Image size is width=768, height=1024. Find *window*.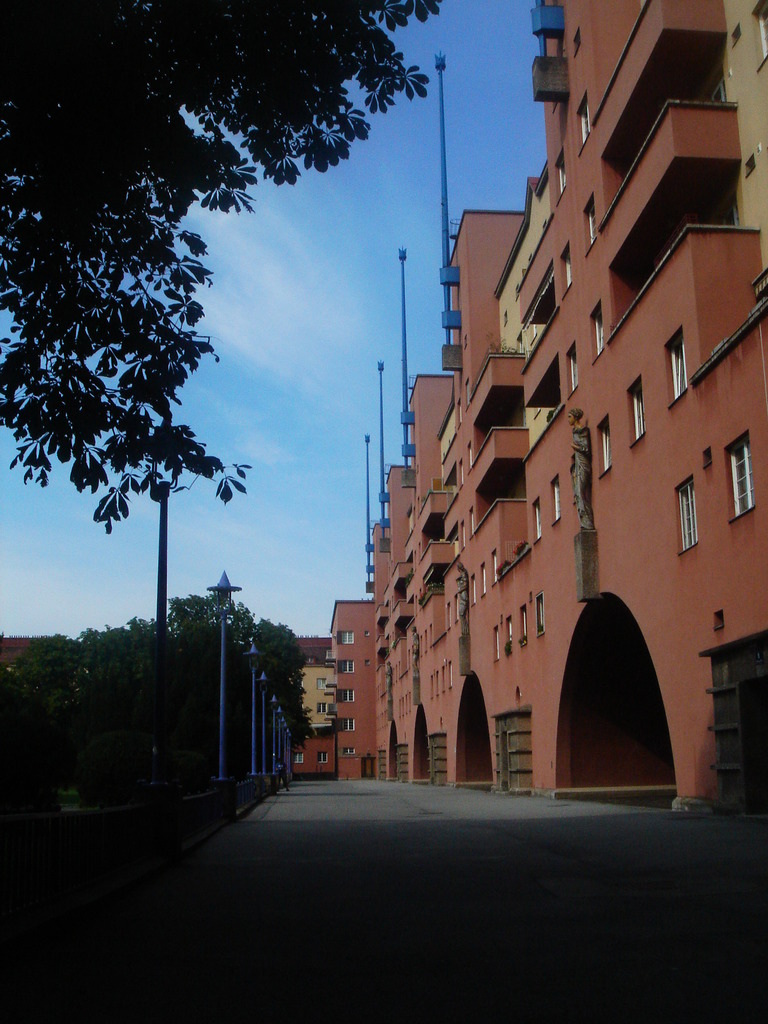
pyautogui.locateOnScreen(310, 702, 331, 716).
